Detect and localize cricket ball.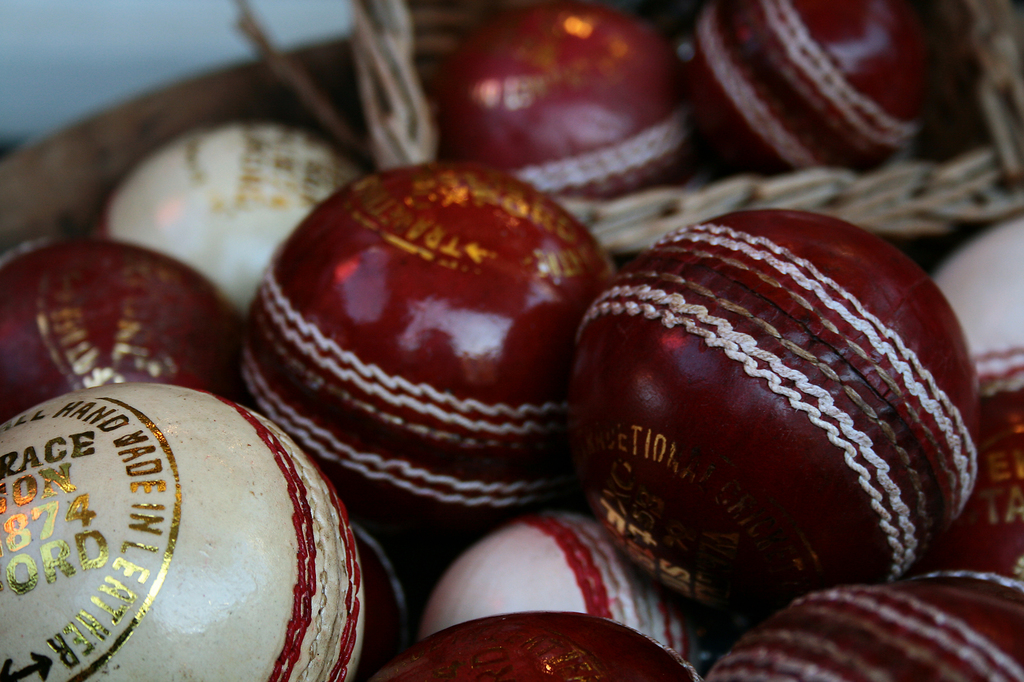
Localized at <box>0,382,366,681</box>.
